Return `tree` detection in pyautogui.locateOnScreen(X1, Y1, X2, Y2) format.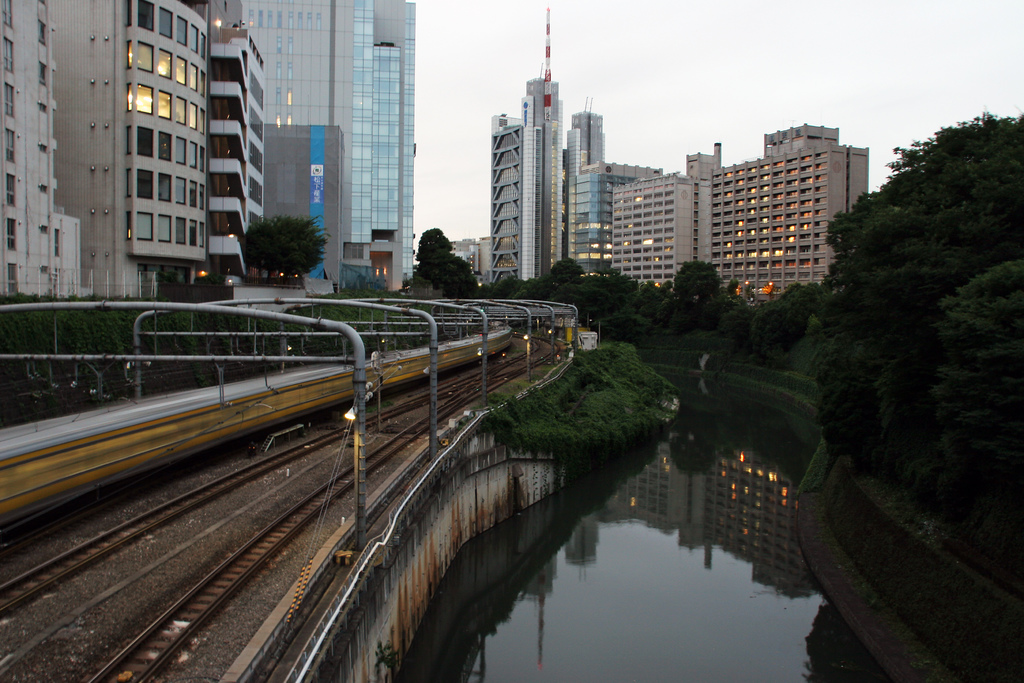
pyautogui.locateOnScreen(597, 269, 652, 331).
